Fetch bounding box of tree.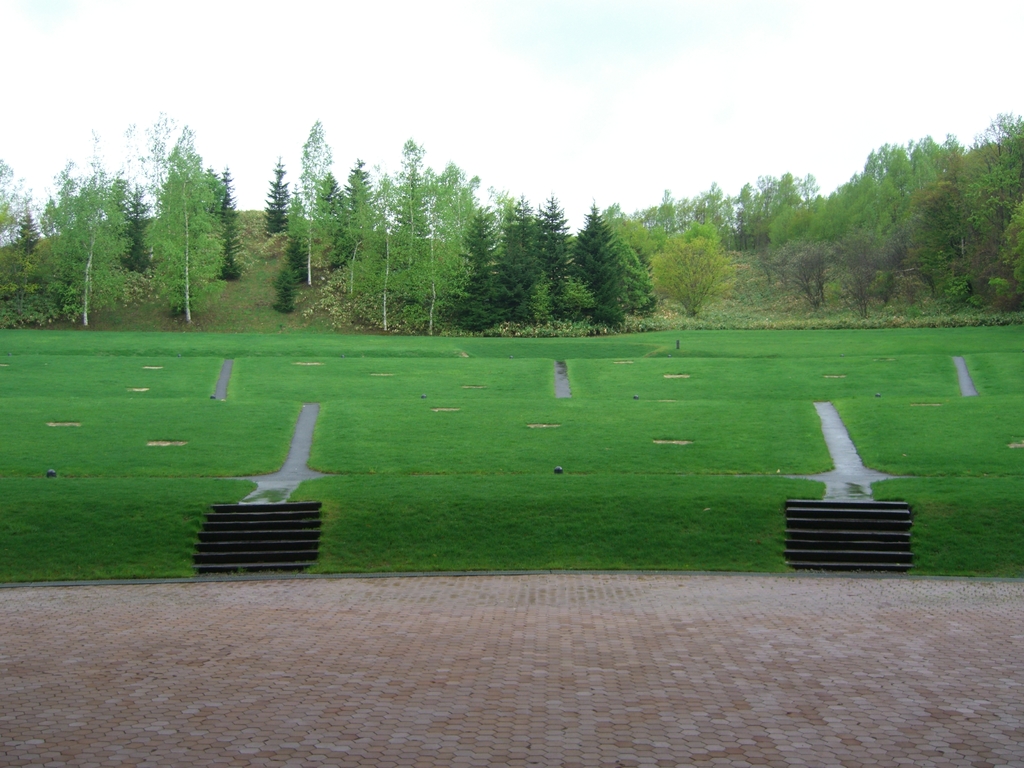
Bbox: crop(423, 170, 459, 317).
